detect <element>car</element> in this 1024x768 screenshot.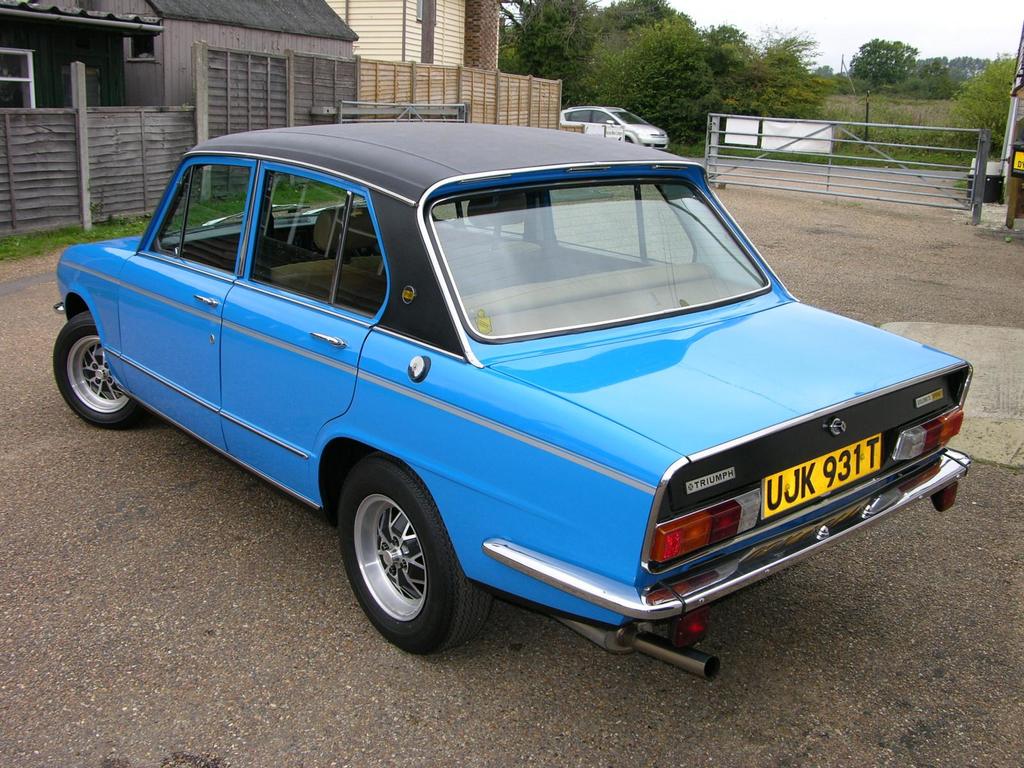
Detection: 50,114,970,684.
